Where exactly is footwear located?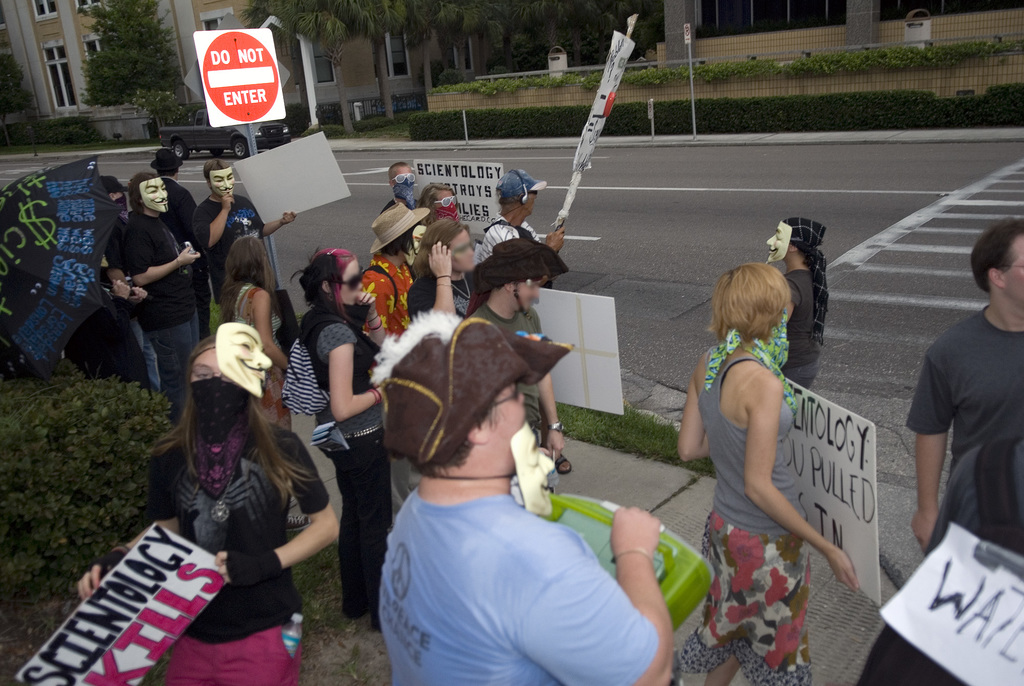
Its bounding box is <box>543,453,575,477</box>.
